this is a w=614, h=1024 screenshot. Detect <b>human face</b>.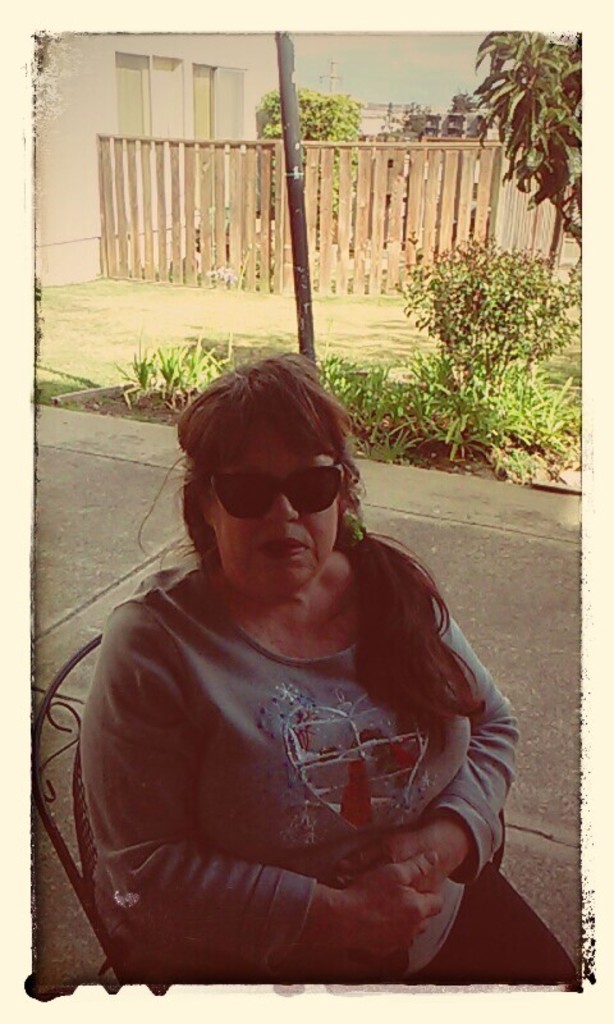
205,445,340,584.
